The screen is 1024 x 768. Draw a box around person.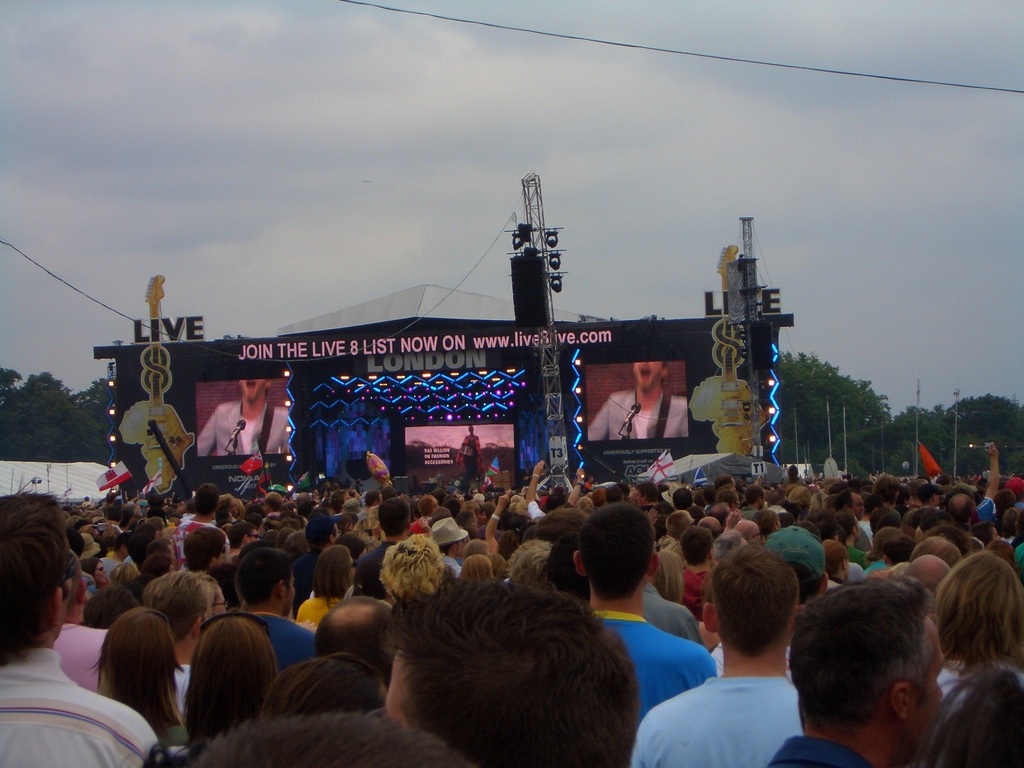
x1=586, y1=357, x2=689, y2=435.
